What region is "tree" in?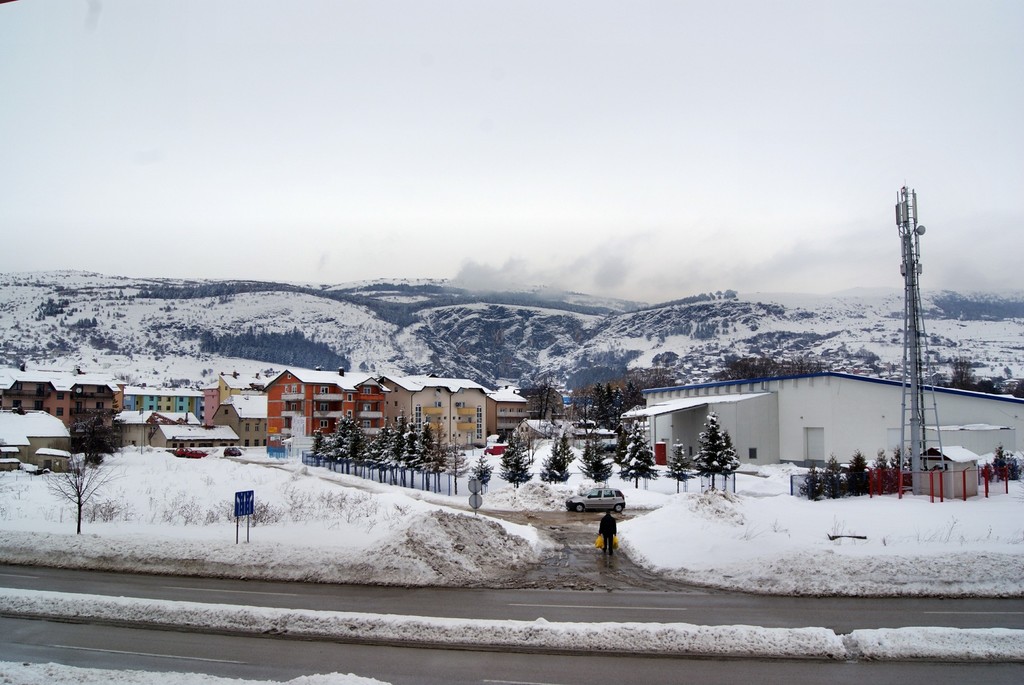
26/450/114/539.
